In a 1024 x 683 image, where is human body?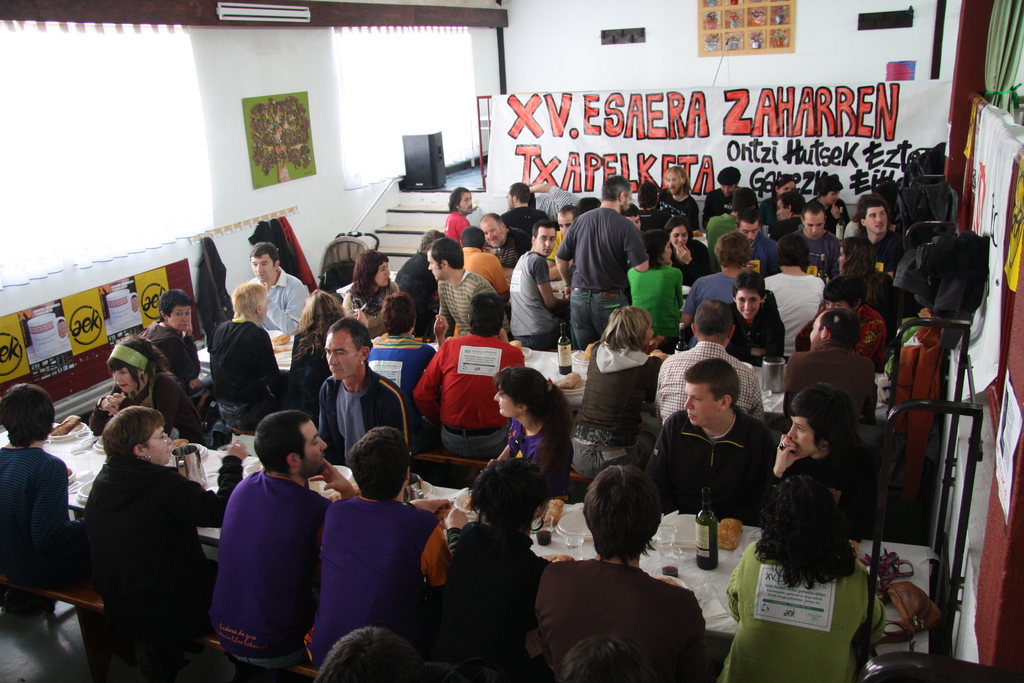
(x1=319, y1=325, x2=416, y2=479).
